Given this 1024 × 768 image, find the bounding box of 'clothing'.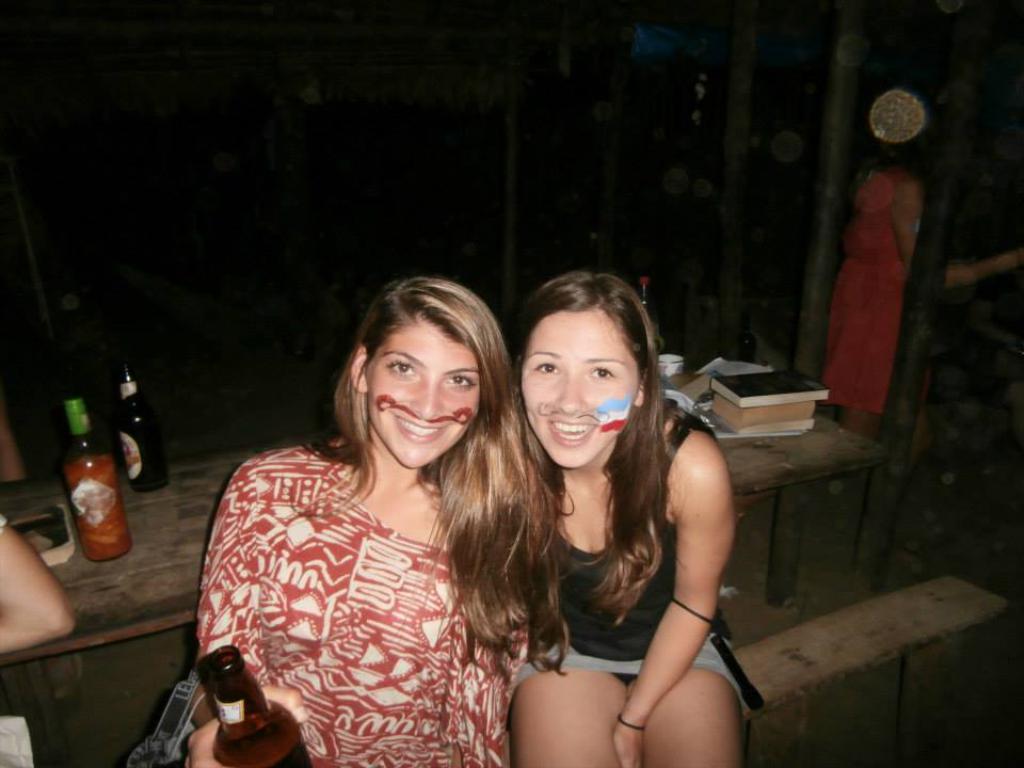
bbox=(817, 164, 926, 413).
